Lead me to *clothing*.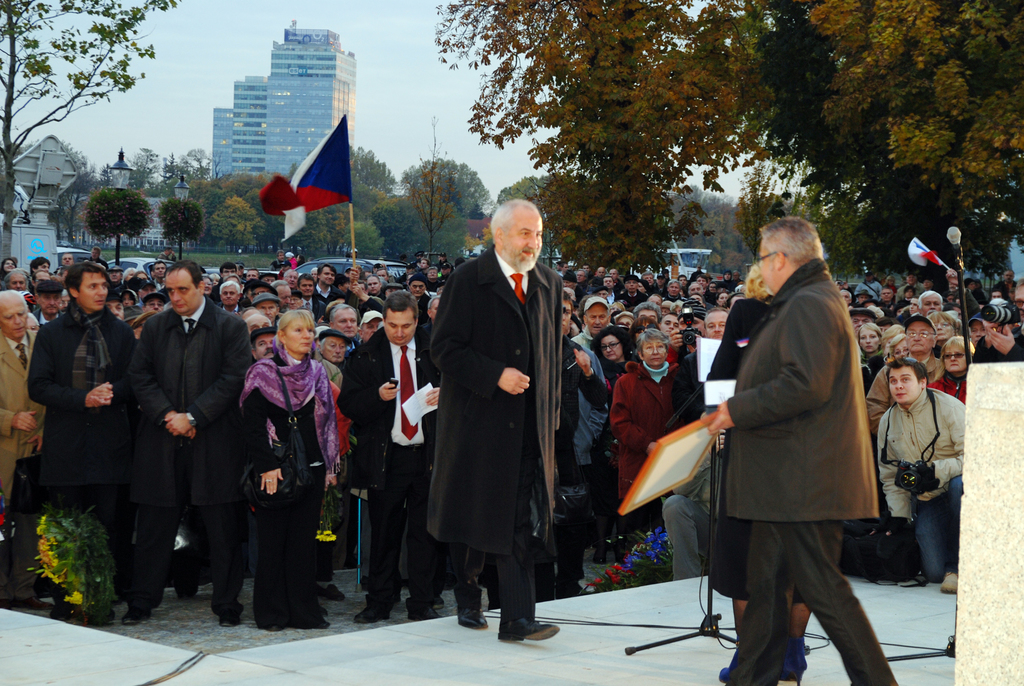
Lead to l=314, t=352, r=349, b=514.
